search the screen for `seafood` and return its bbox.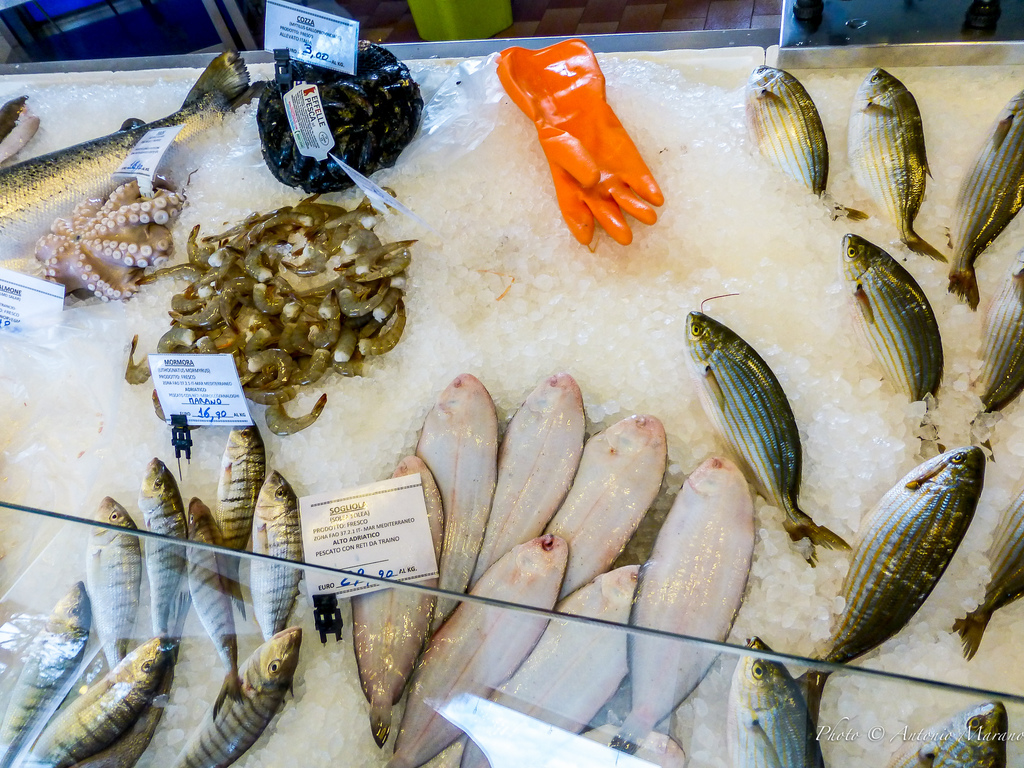
Found: detection(847, 64, 944, 259).
